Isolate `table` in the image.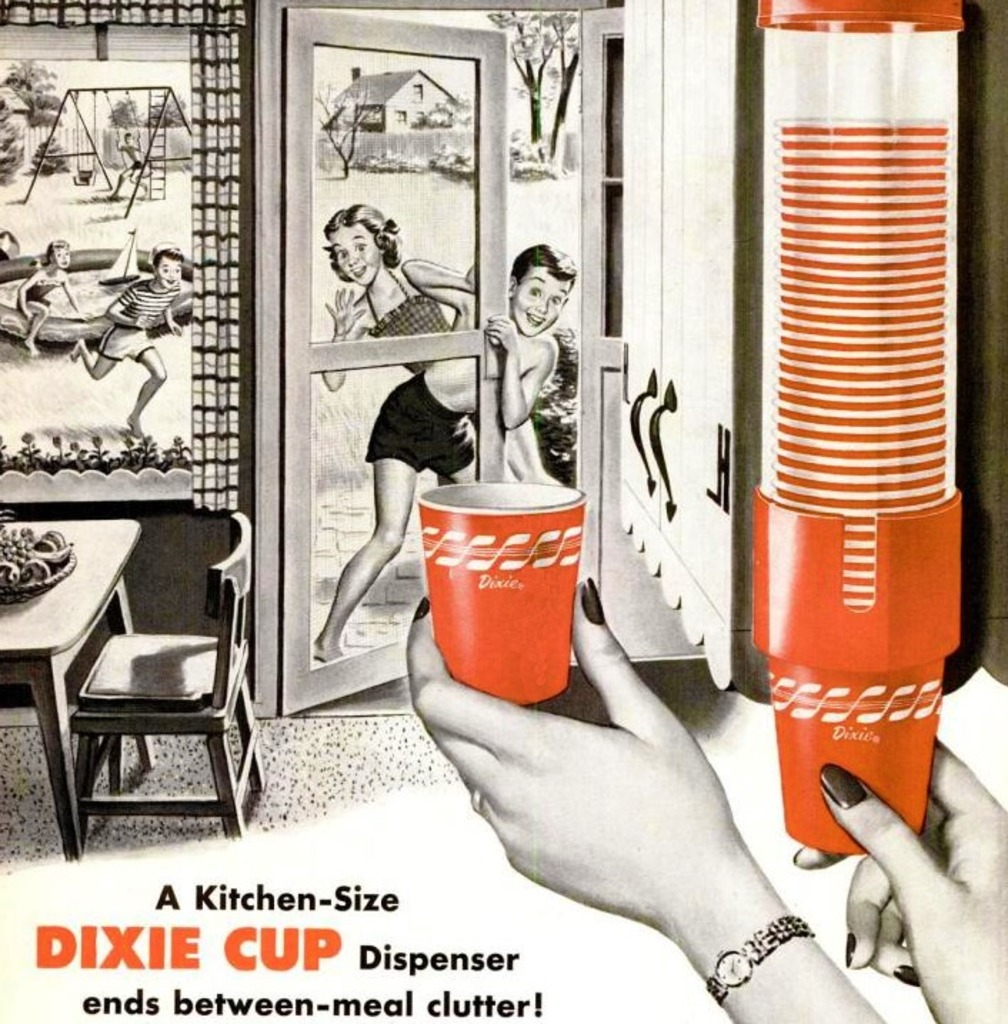
Isolated region: (0,508,144,863).
